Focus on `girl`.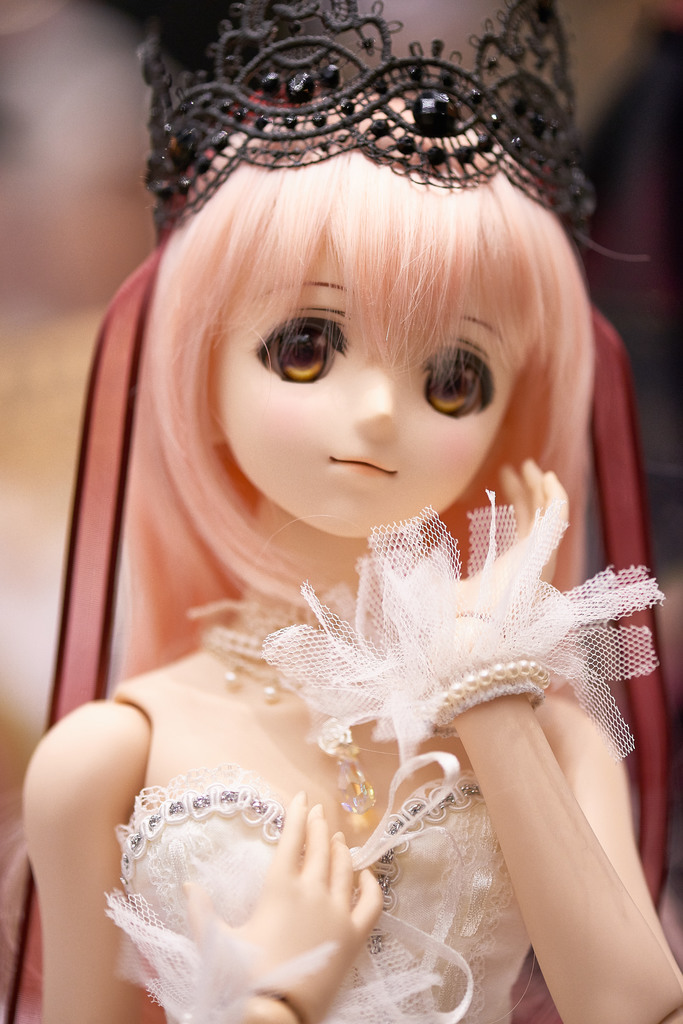
Focused at {"left": 24, "top": 0, "right": 682, "bottom": 1023}.
